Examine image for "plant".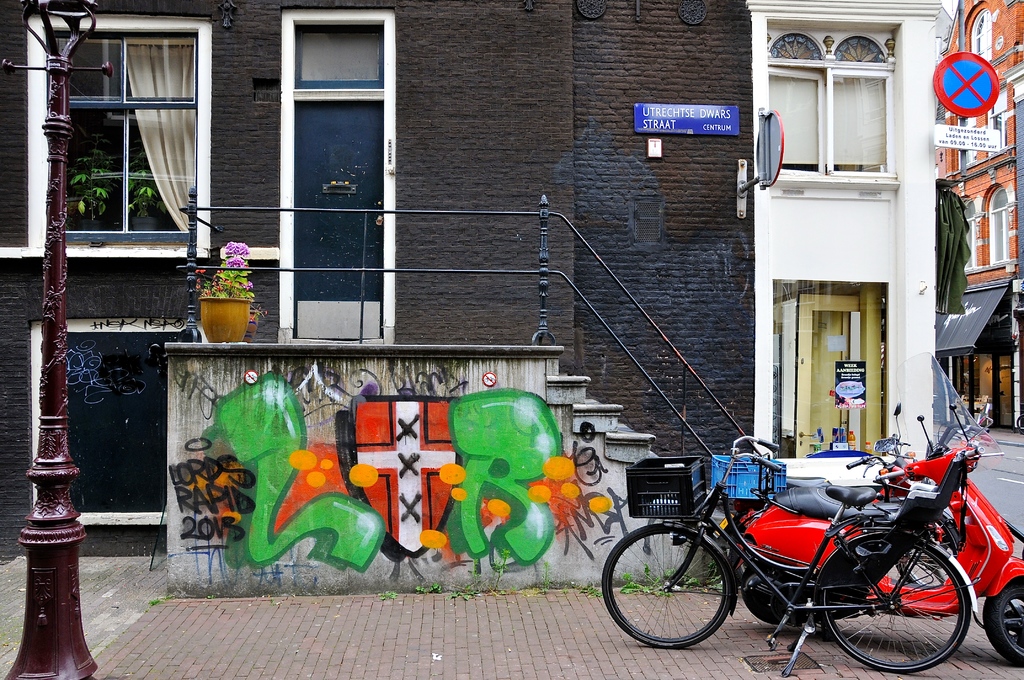
Examination result: locate(535, 559, 556, 598).
